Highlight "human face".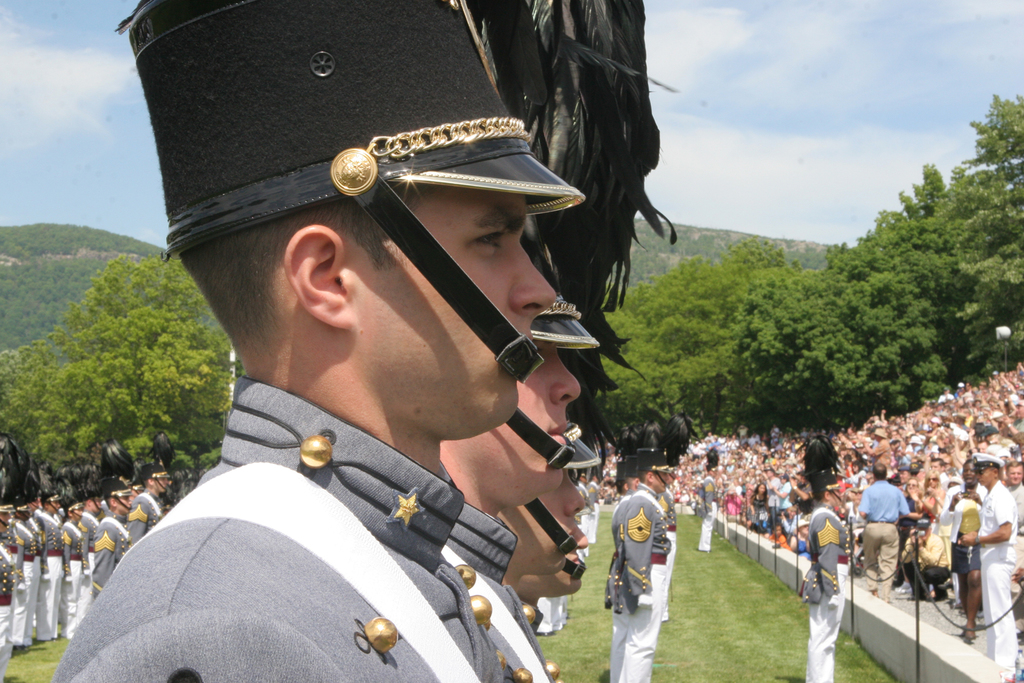
Highlighted region: bbox(521, 520, 586, 597).
